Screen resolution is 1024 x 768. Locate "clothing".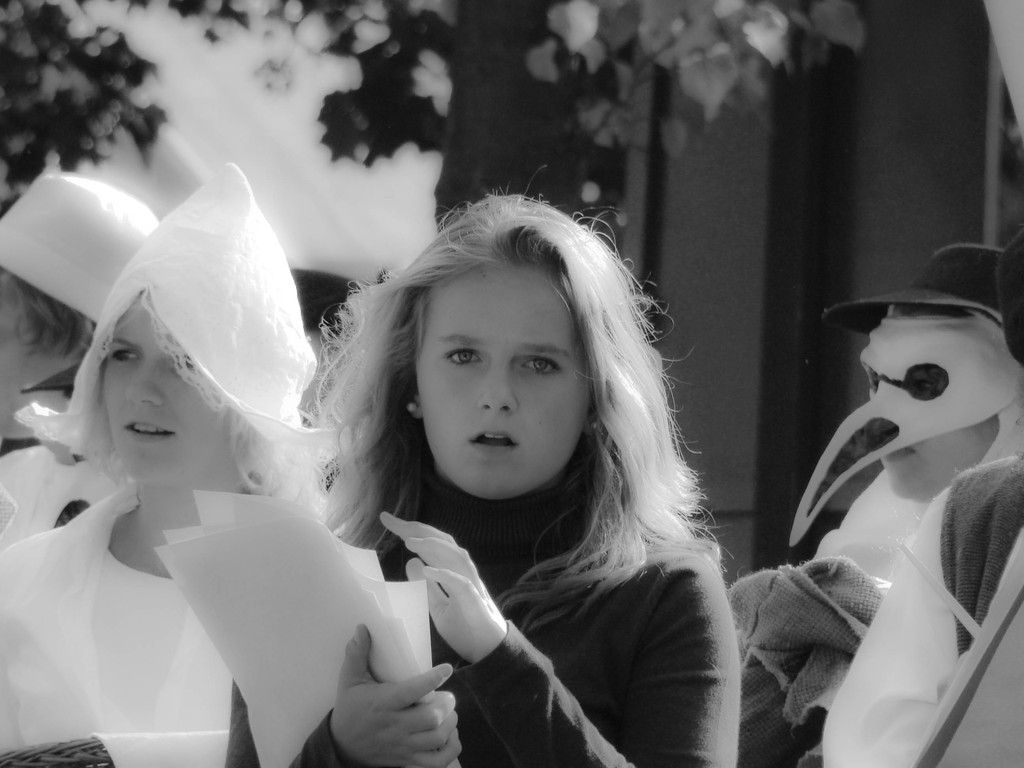
<region>821, 448, 1023, 767</region>.
